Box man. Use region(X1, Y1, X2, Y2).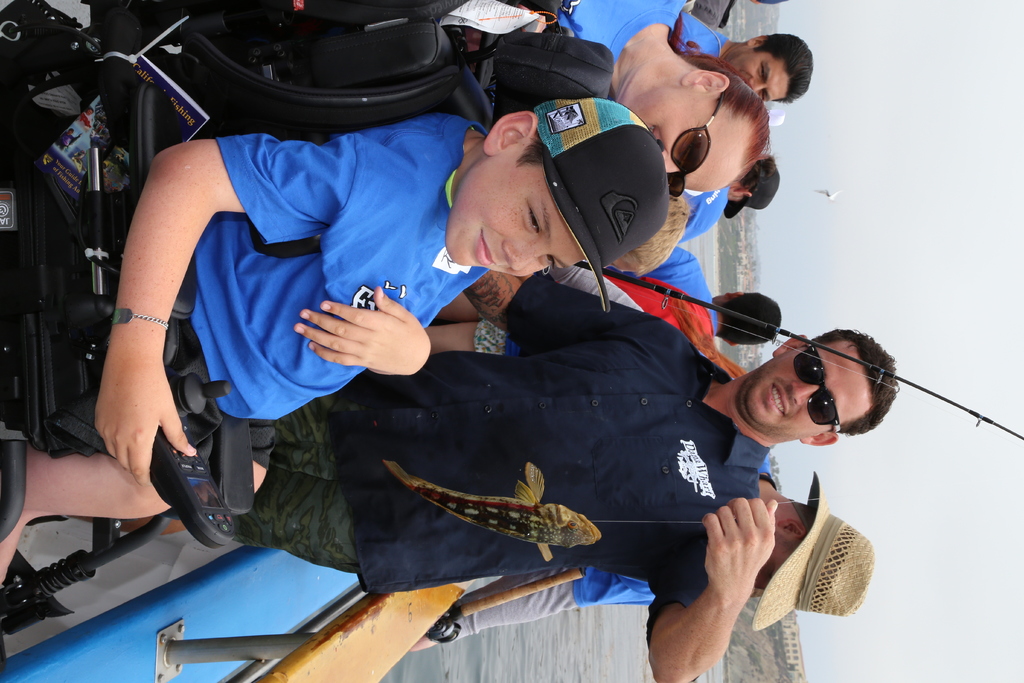
region(406, 451, 871, 650).
